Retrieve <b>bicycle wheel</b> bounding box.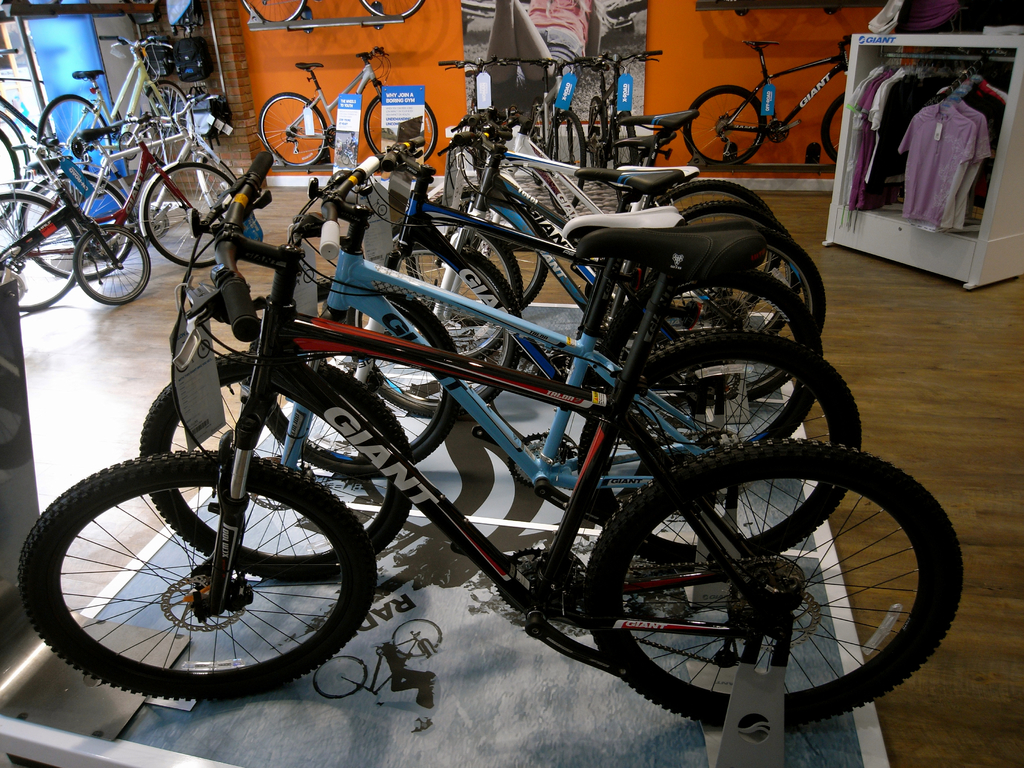
Bounding box: [x1=622, y1=200, x2=844, y2=374].
